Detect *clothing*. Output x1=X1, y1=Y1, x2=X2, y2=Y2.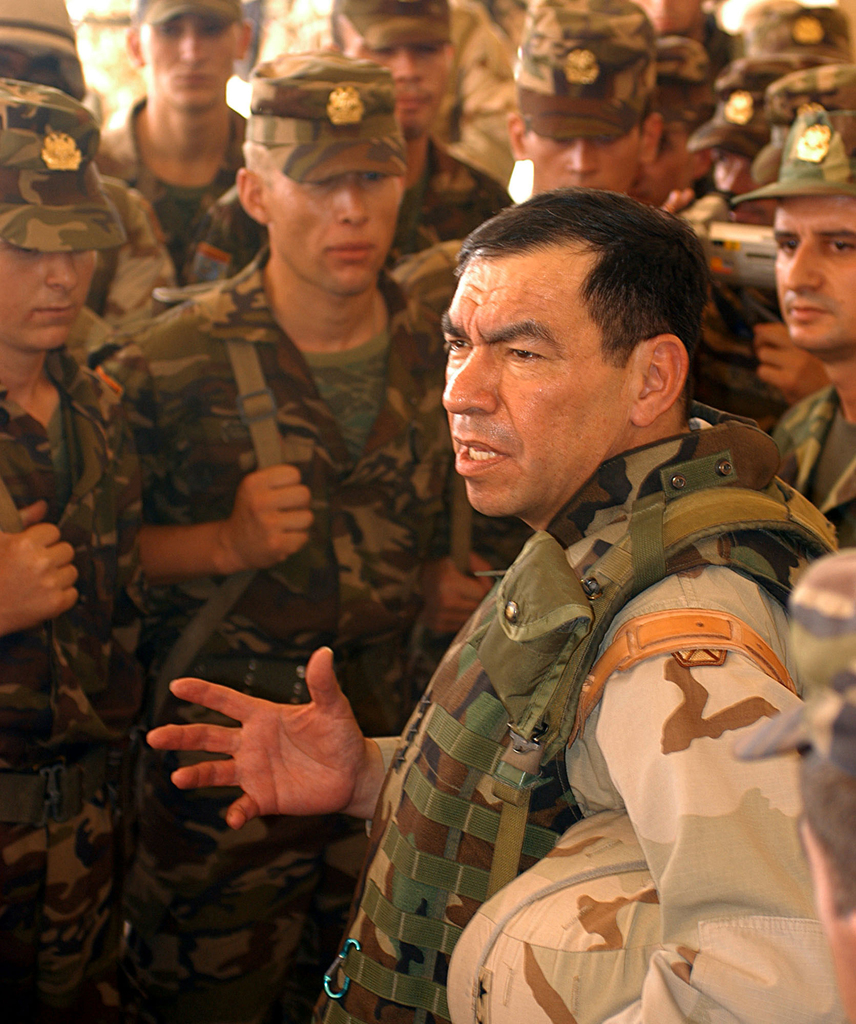
x1=688, y1=79, x2=781, y2=422.
